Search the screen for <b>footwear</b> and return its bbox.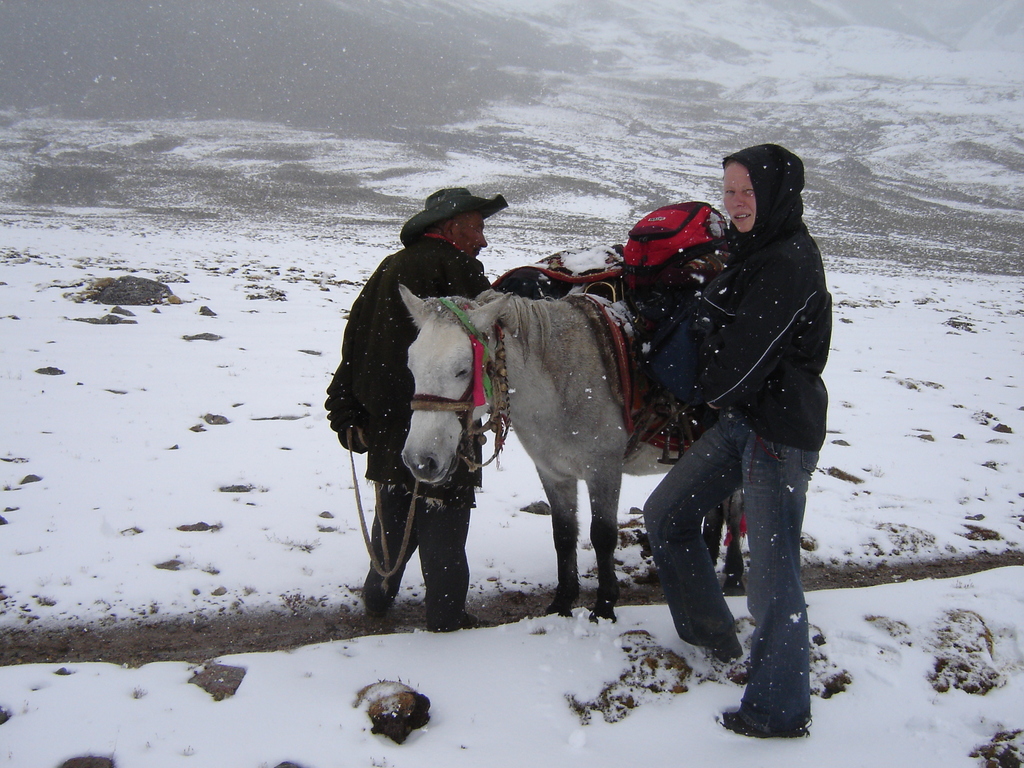
Found: crop(695, 627, 743, 662).
